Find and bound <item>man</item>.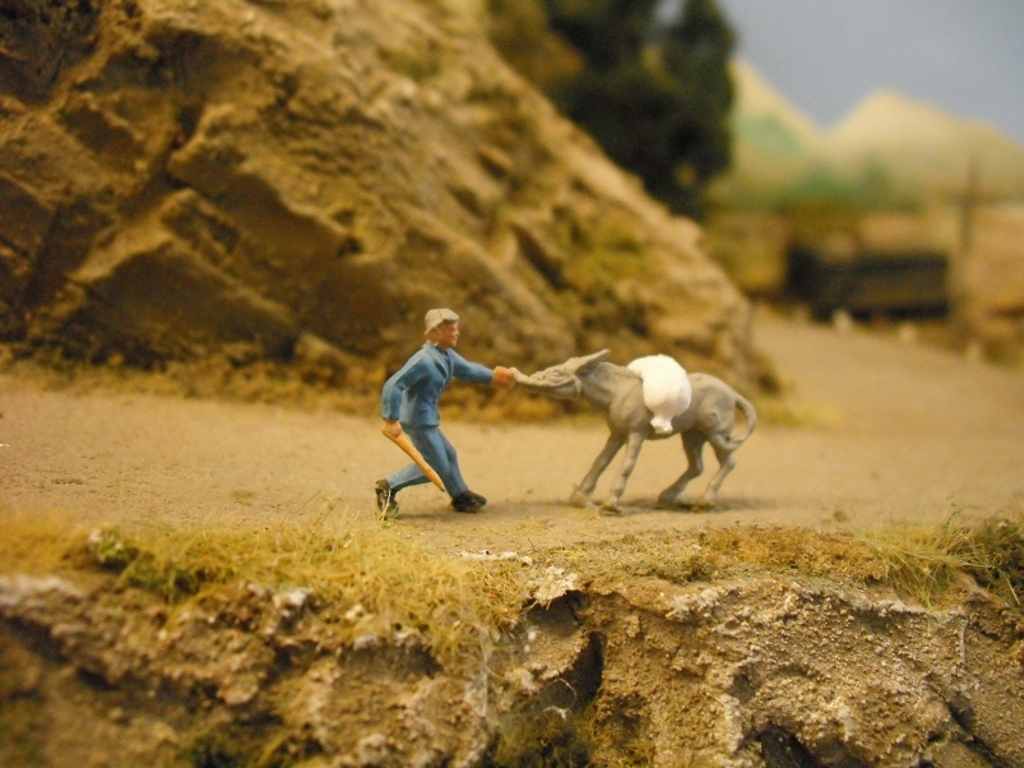
Bound: [370,299,506,523].
